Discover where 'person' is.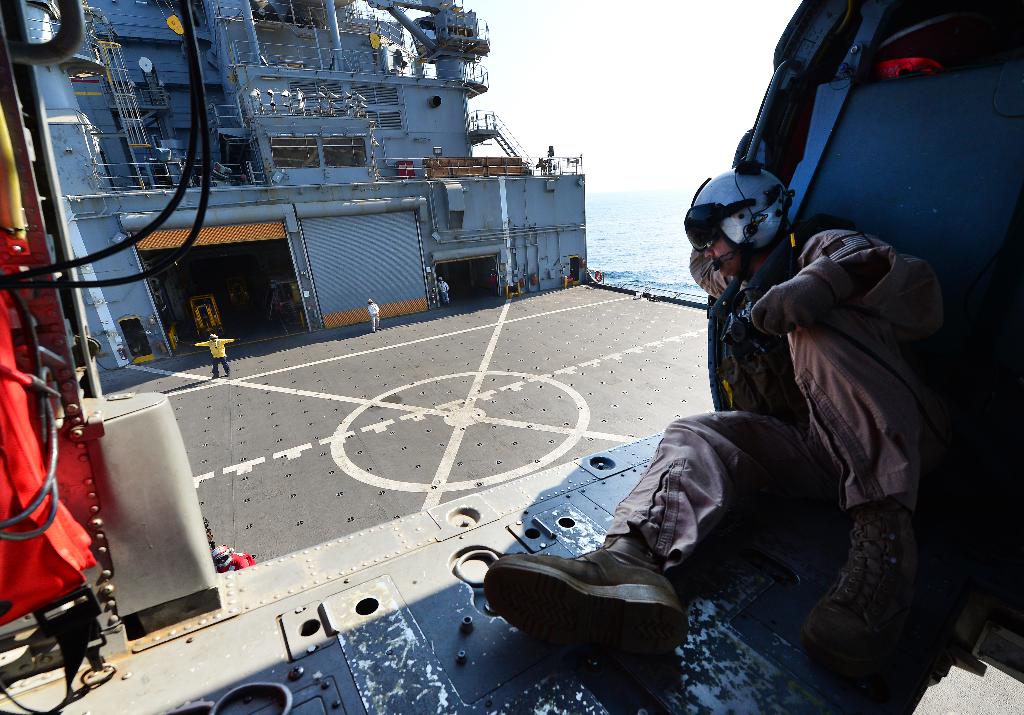
Discovered at bbox=[188, 326, 242, 376].
